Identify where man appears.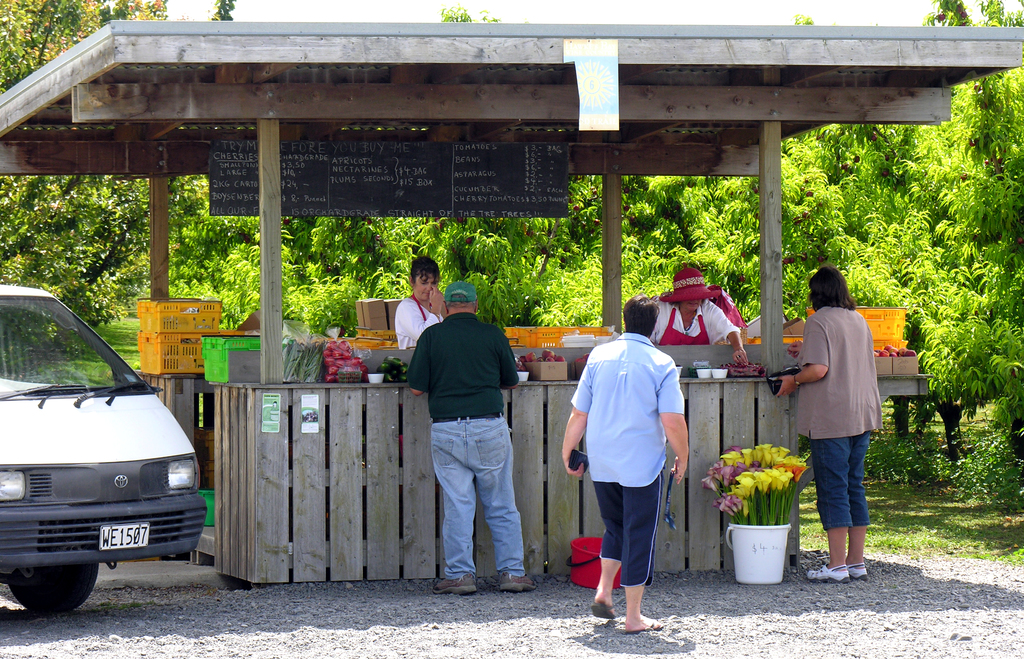
Appears at pyautogui.locateOnScreen(406, 277, 529, 597).
